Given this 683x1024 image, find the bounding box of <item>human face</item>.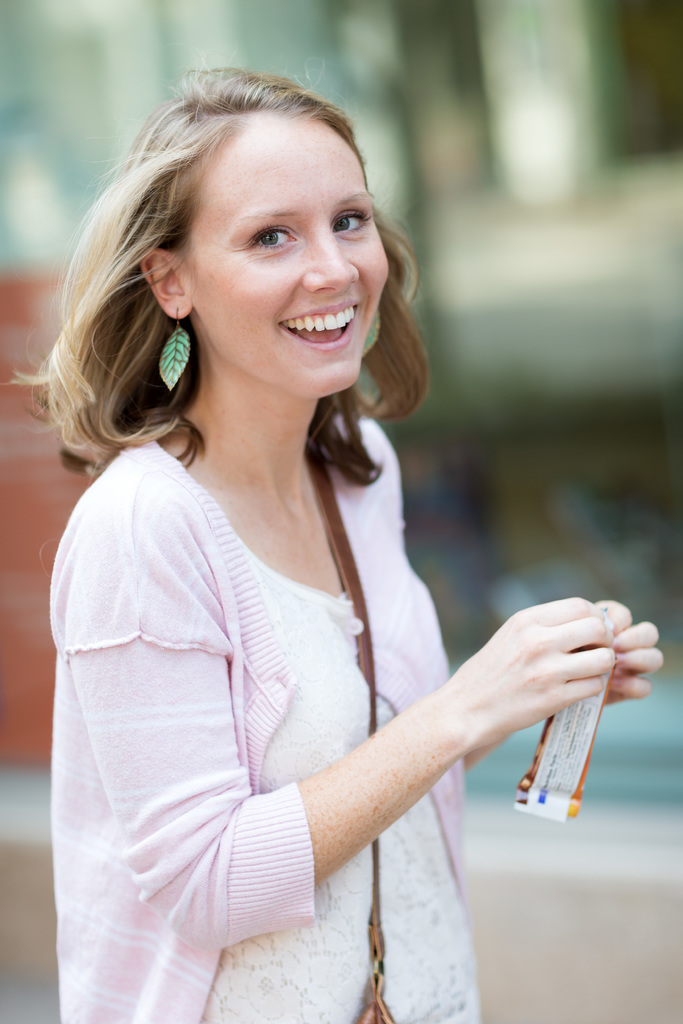
region(194, 106, 392, 395).
